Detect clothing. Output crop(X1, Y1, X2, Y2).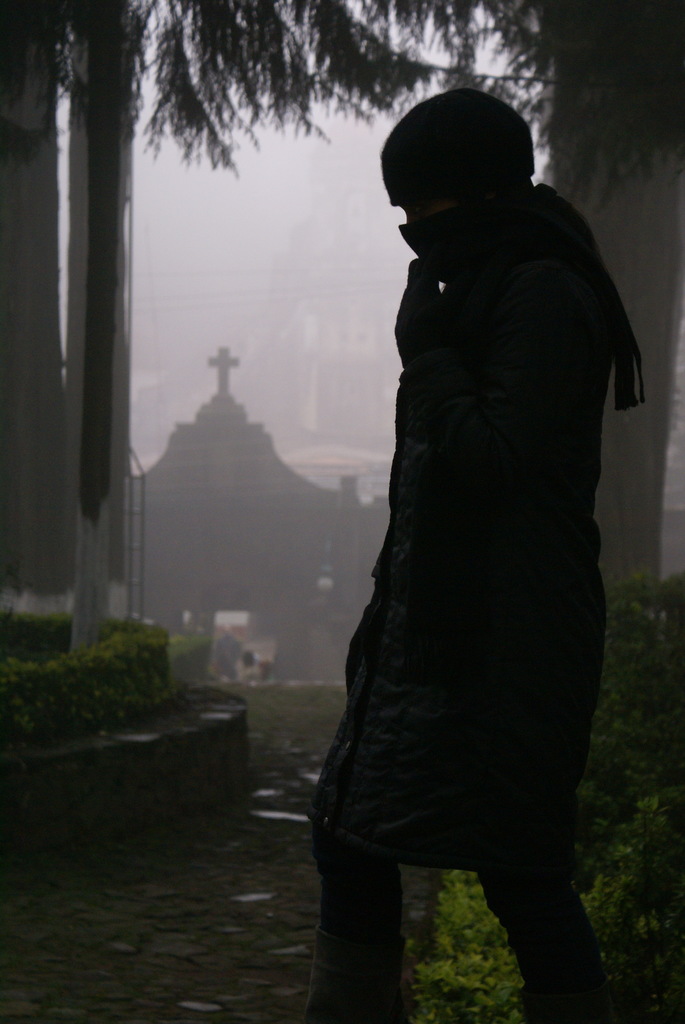
crop(305, 161, 633, 920).
